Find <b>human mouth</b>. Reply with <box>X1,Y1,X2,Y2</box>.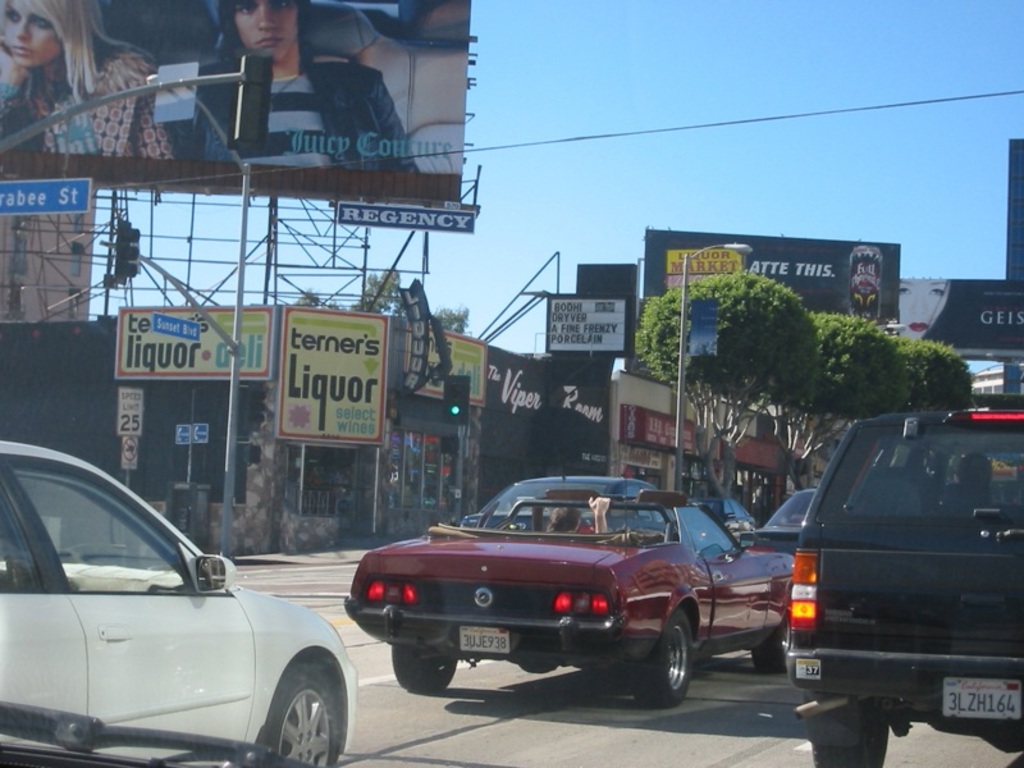
<box>13,38,33,60</box>.
